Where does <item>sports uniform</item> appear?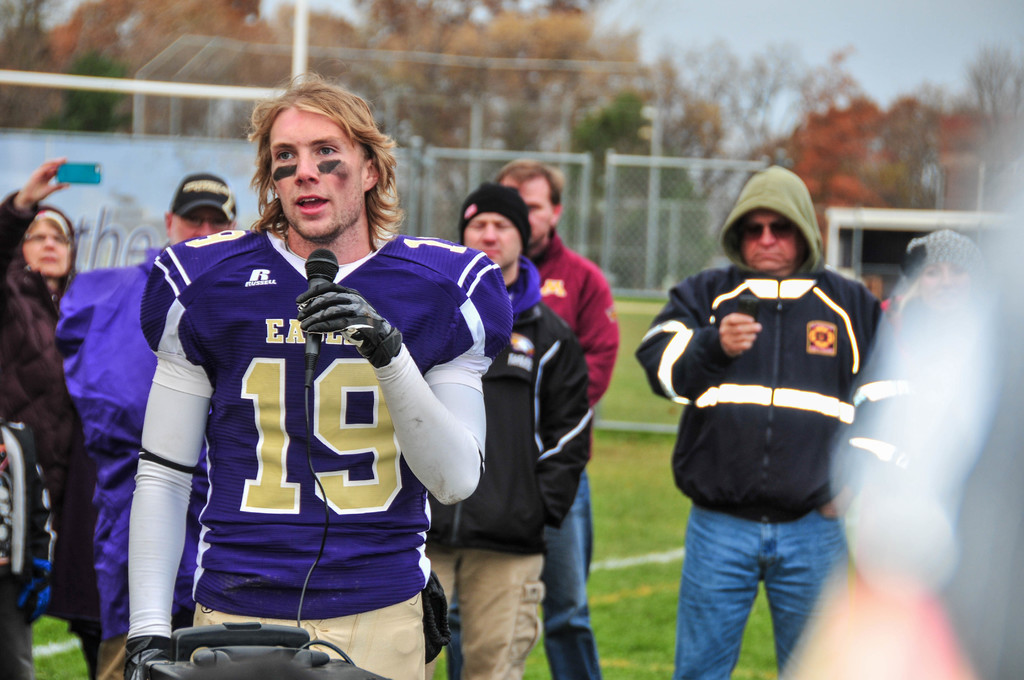
Appears at [x1=106, y1=131, x2=475, y2=660].
